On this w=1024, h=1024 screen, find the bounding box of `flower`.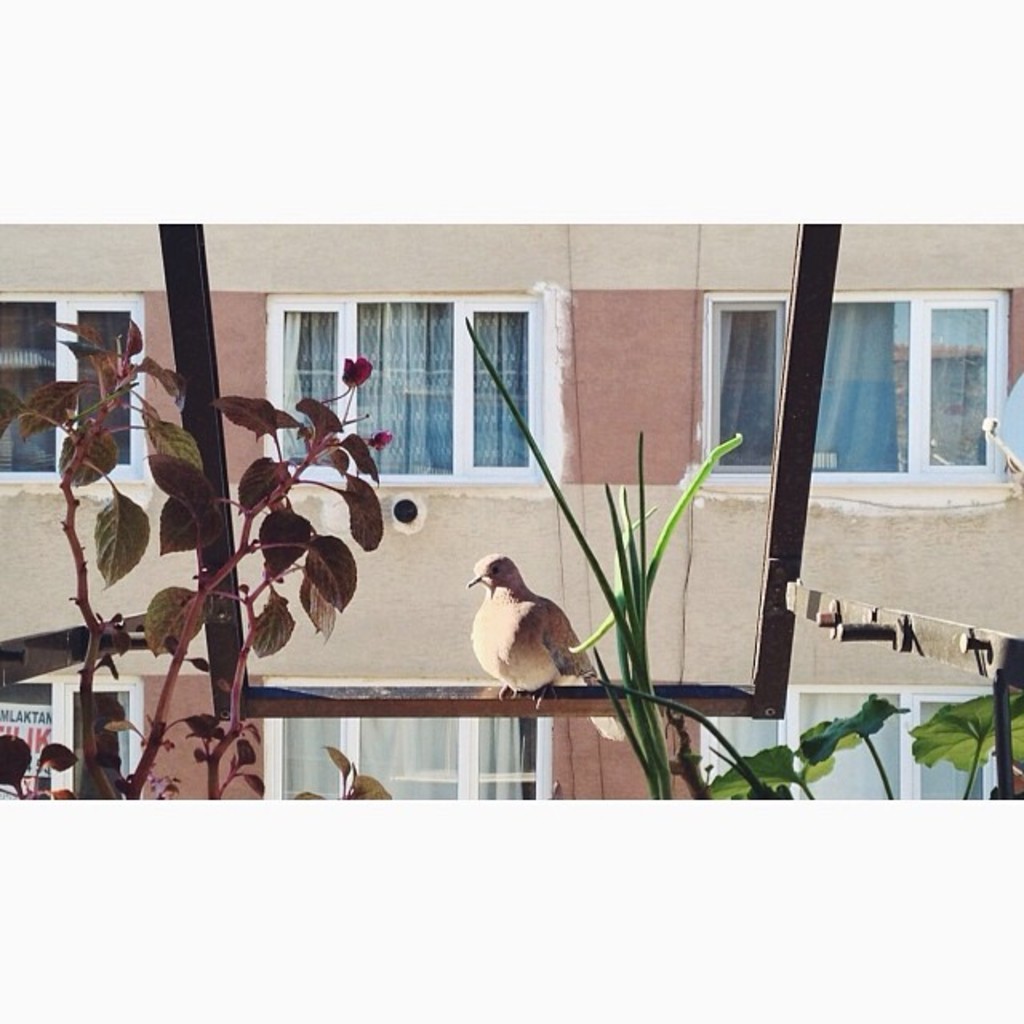
Bounding box: l=344, t=357, r=378, b=390.
